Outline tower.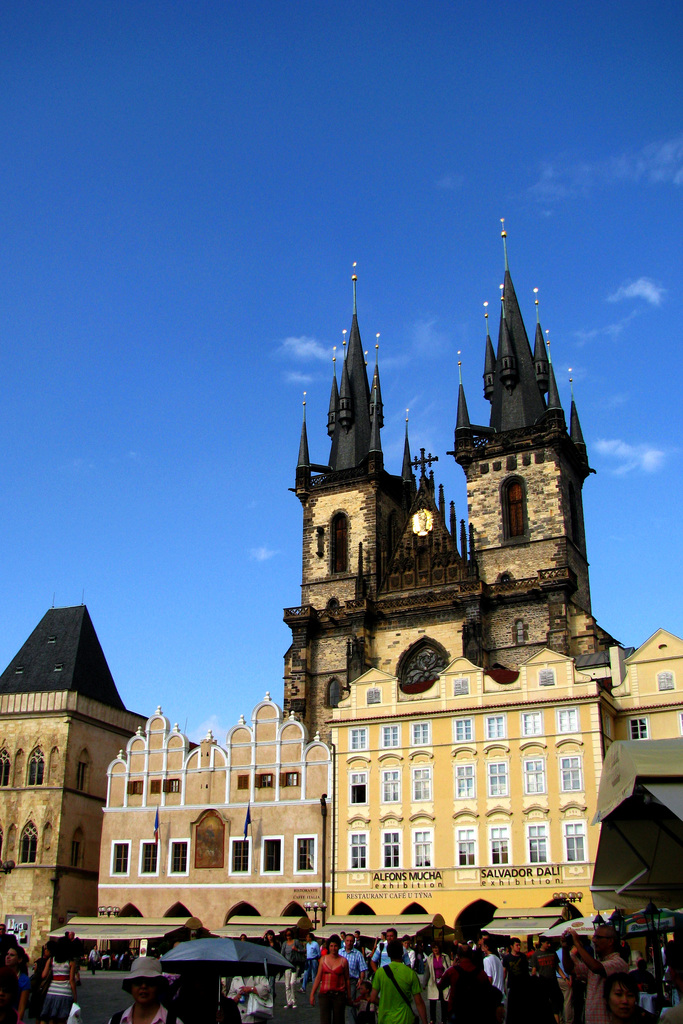
Outline: [left=443, top=211, right=618, bottom=668].
